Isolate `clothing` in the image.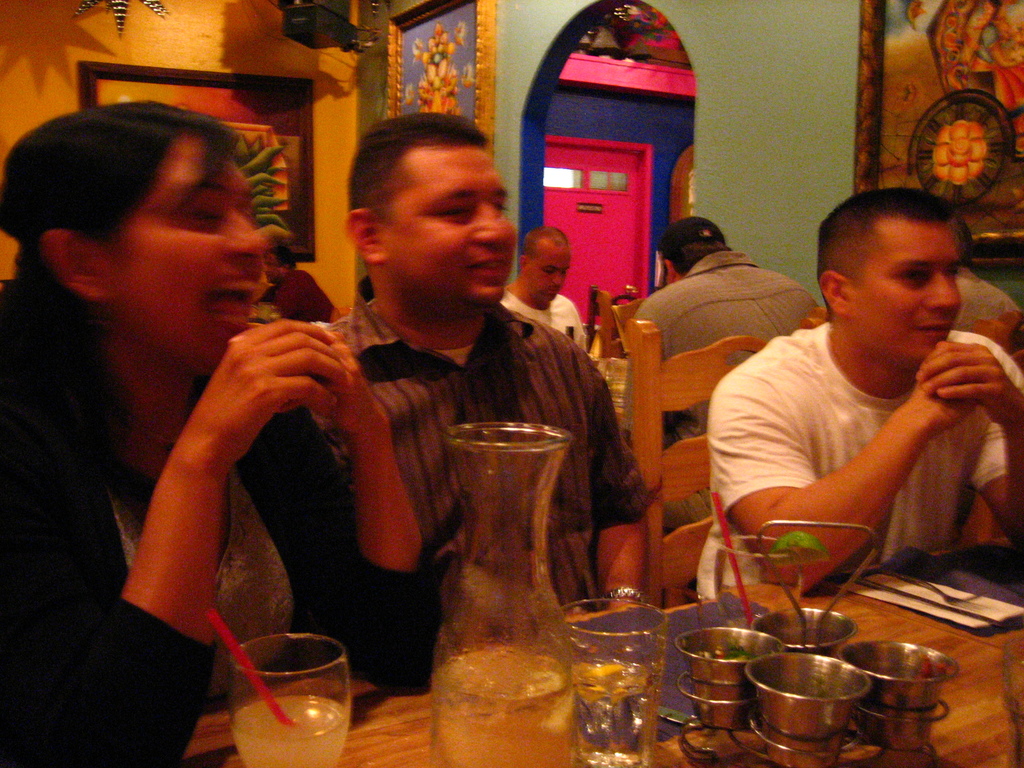
Isolated region: left=0, top=331, right=436, bottom=764.
